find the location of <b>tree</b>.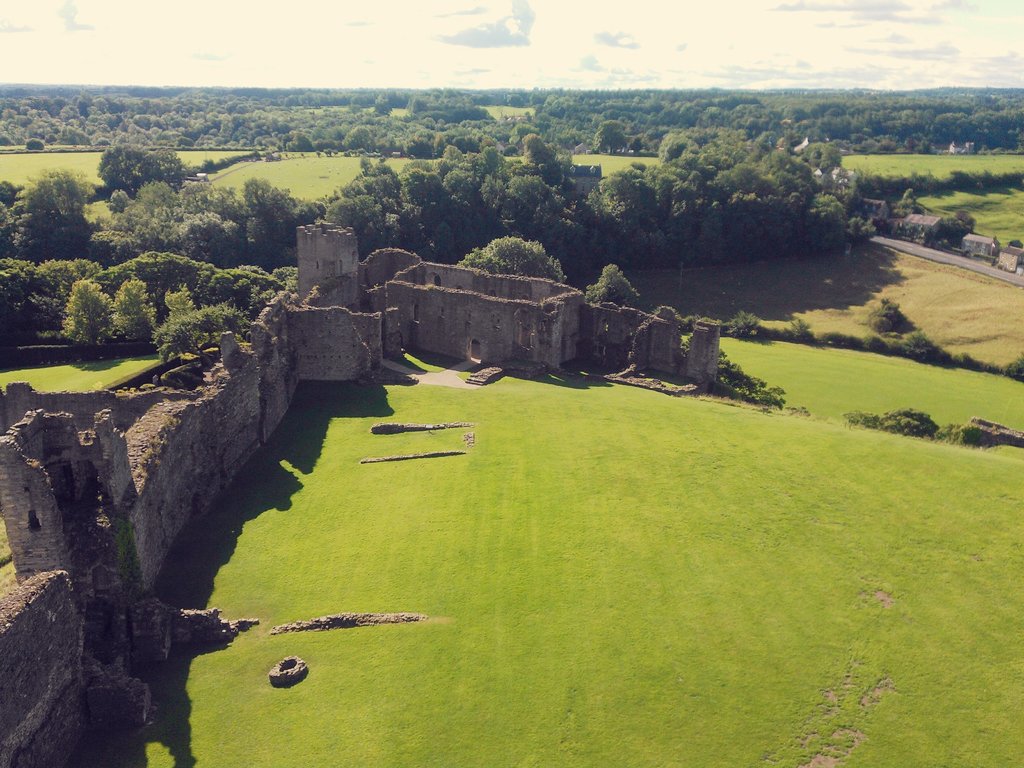
Location: 956,212,975,229.
